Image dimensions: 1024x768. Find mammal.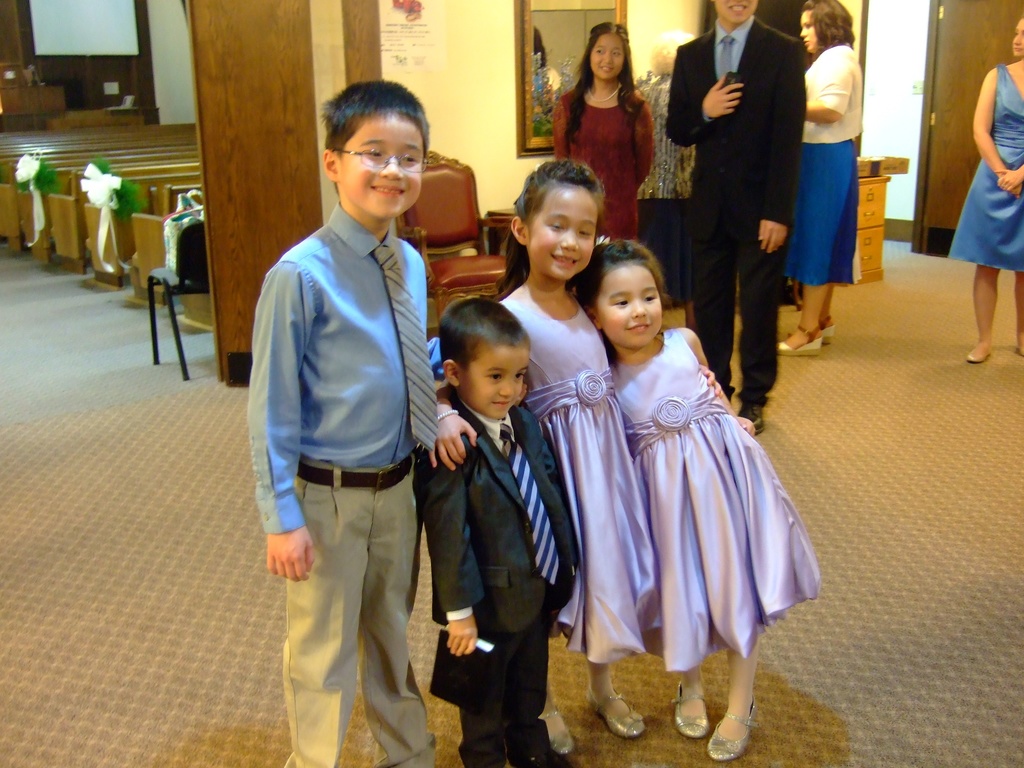
[429, 161, 721, 737].
